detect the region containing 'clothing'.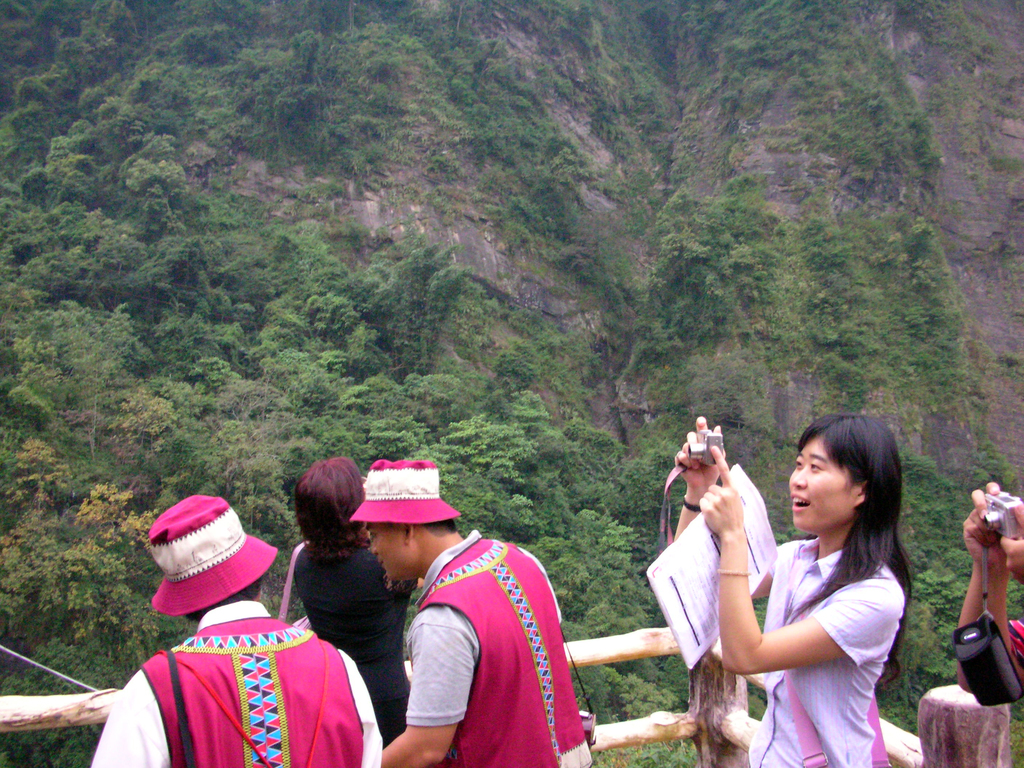
(x1=737, y1=539, x2=888, y2=767).
